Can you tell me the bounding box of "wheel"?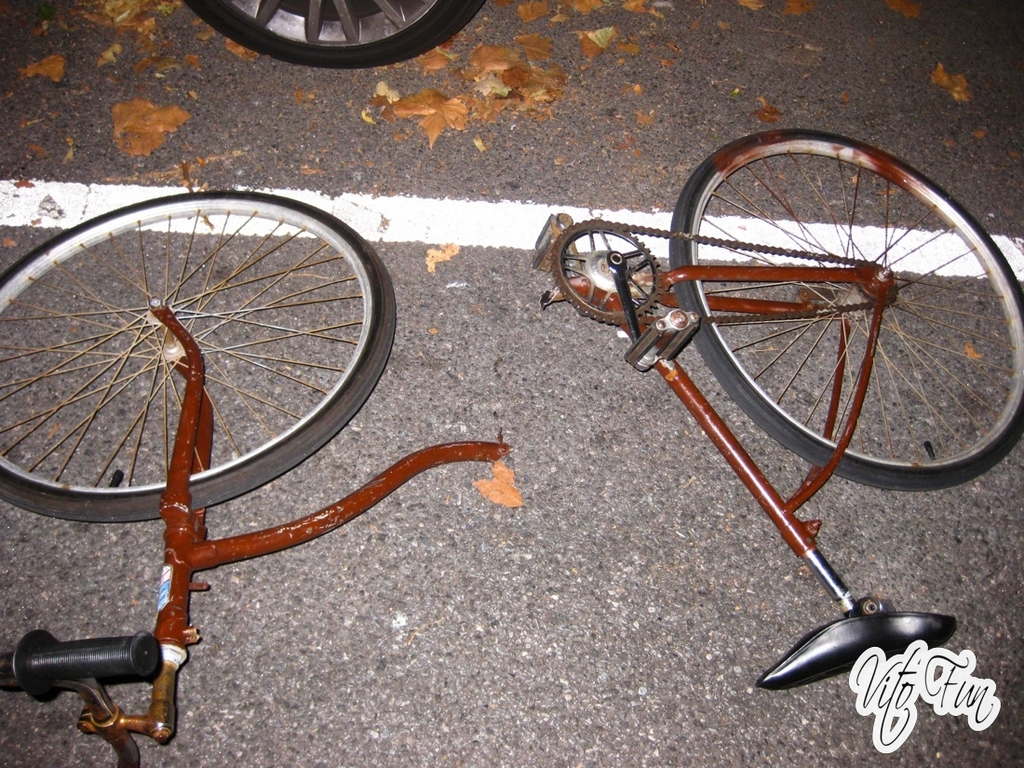
detection(670, 131, 1023, 488).
